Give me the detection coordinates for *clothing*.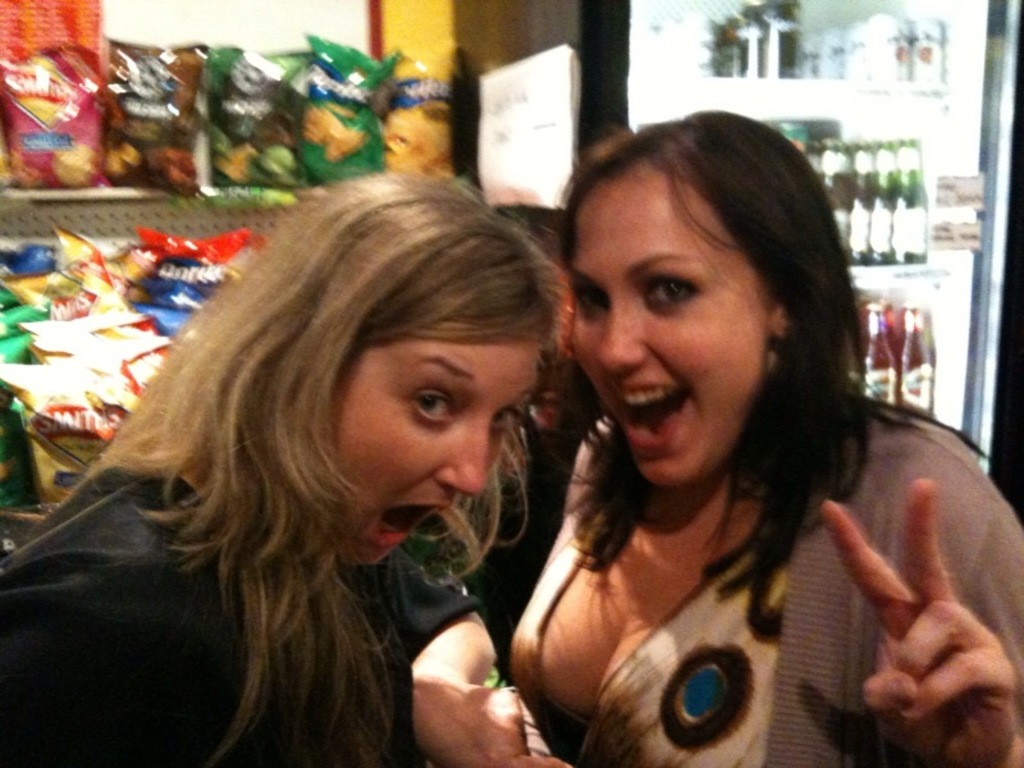
{"x1": 507, "y1": 422, "x2": 1023, "y2": 767}.
